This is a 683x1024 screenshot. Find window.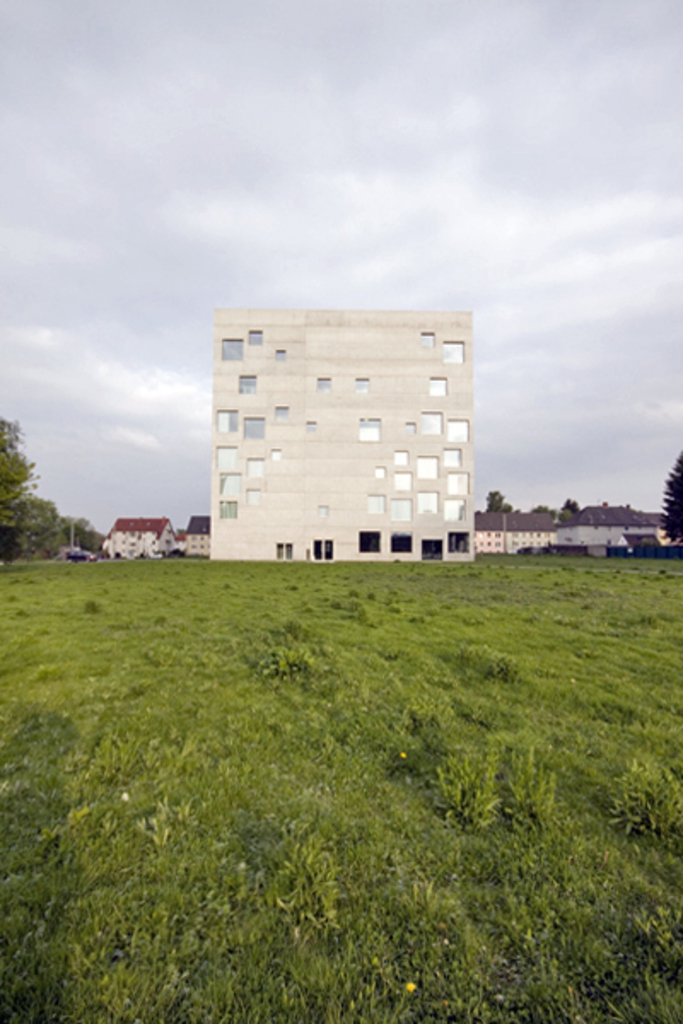
Bounding box: x1=418, y1=415, x2=441, y2=437.
